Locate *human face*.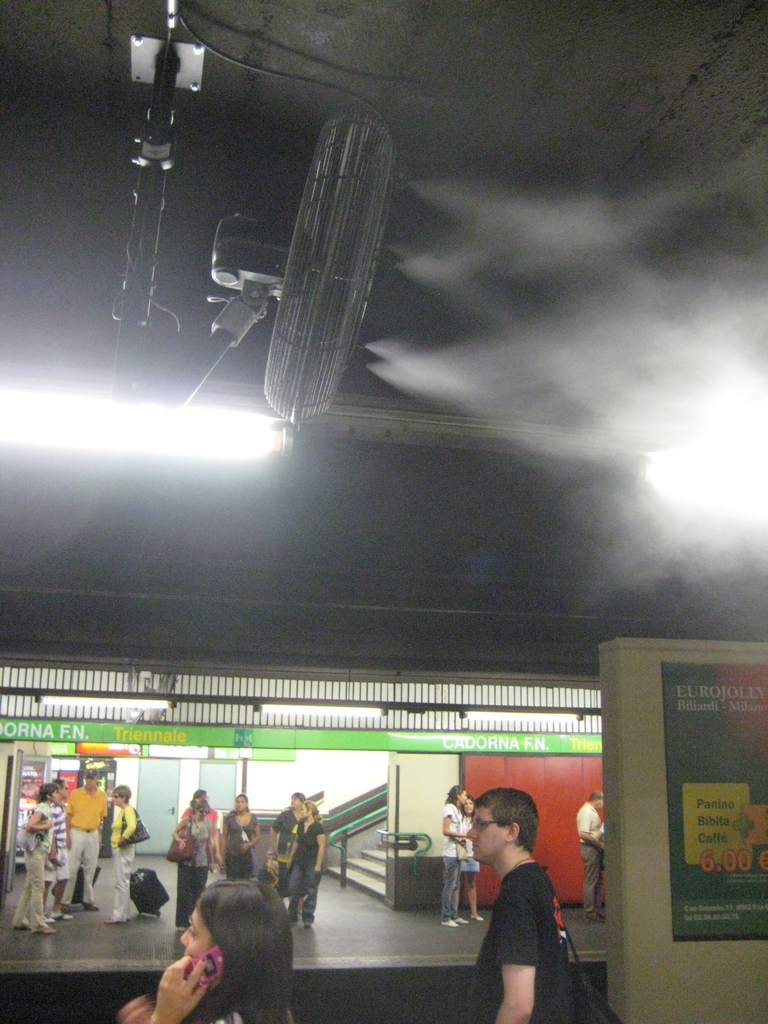
Bounding box: locate(466, 802, 506, 863).
